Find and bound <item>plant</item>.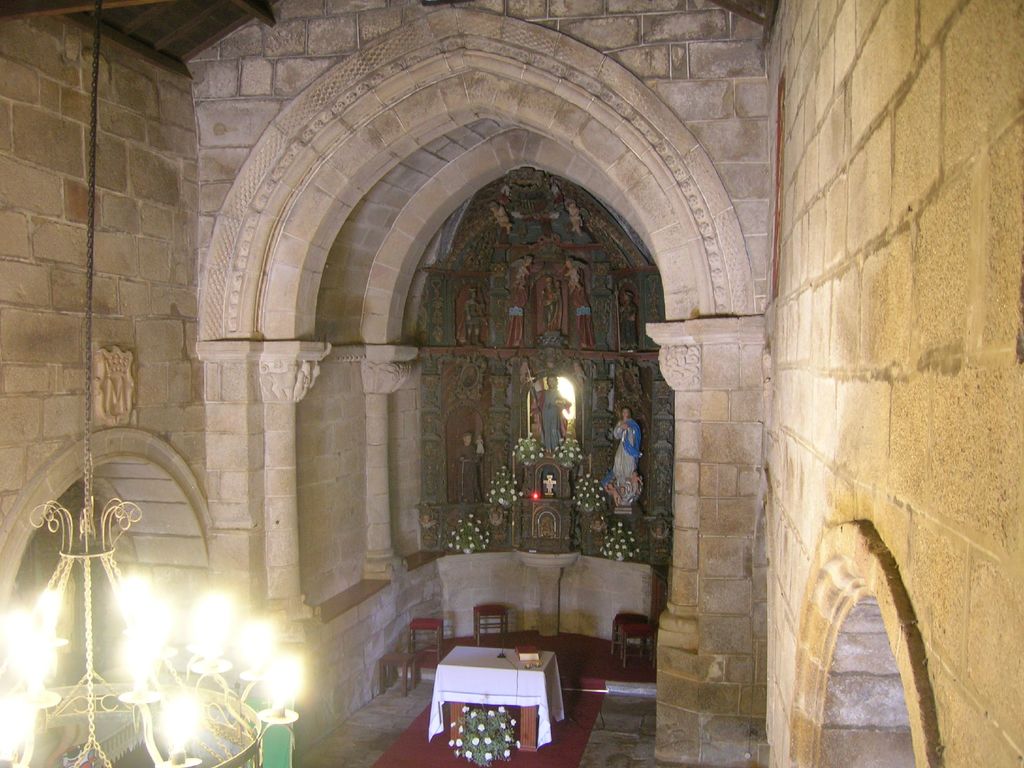
Bound: box=[447, 701, 520, 767].
